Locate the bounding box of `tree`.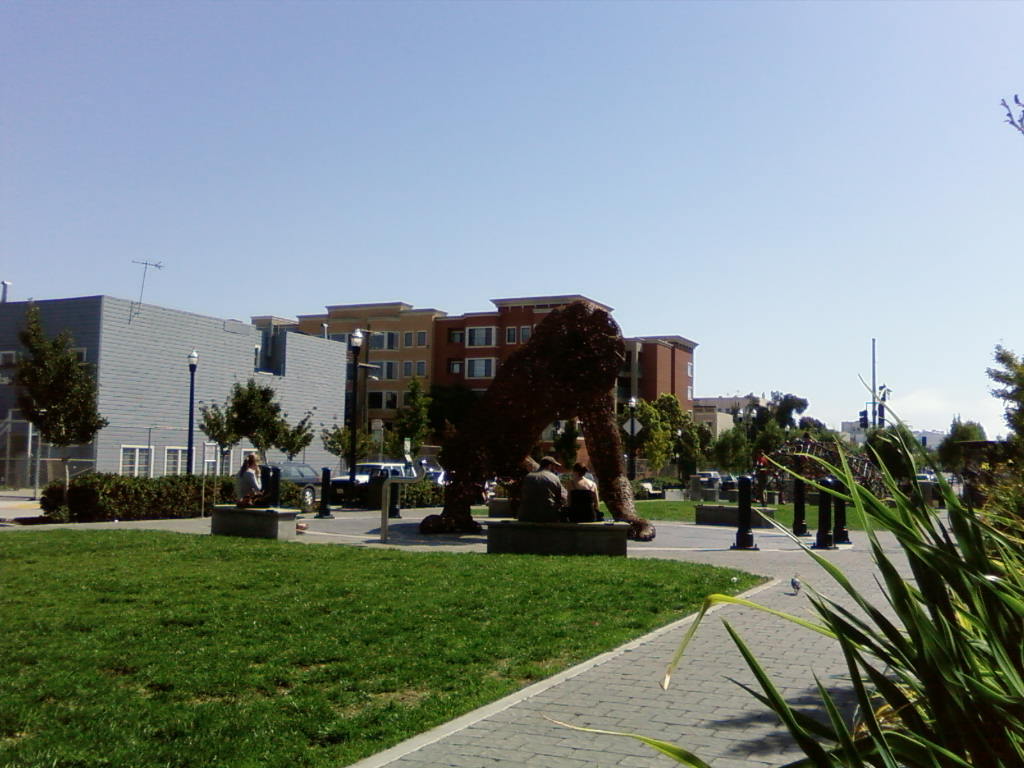
Bounding box: 319,424,380,483.
